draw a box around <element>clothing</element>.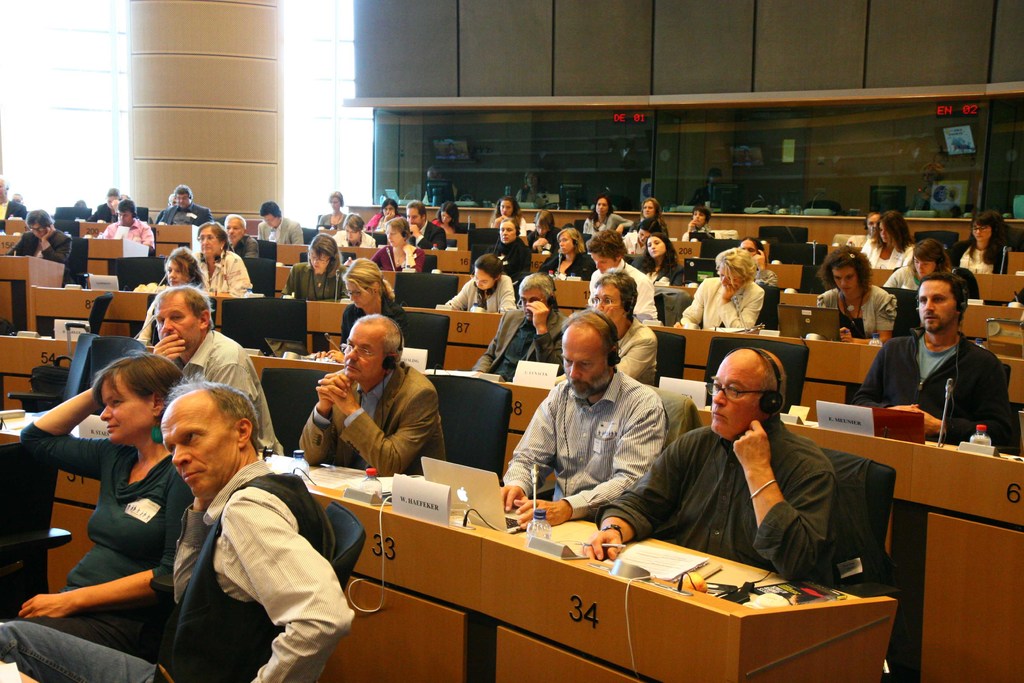
295:358:450:475.
